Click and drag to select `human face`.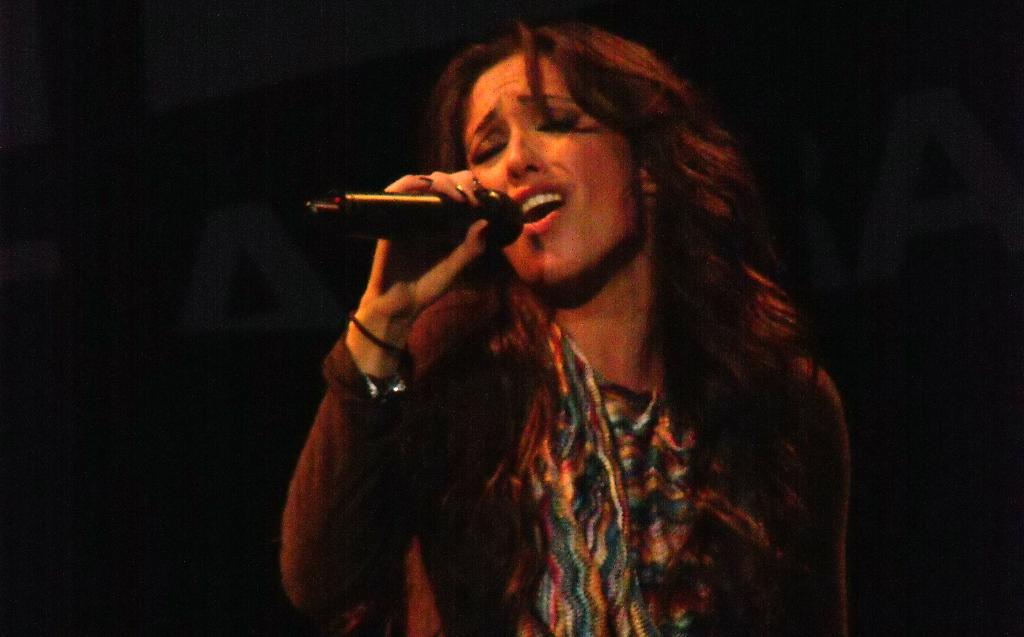
Selection: l=461, t=51, r=642, b=280.
